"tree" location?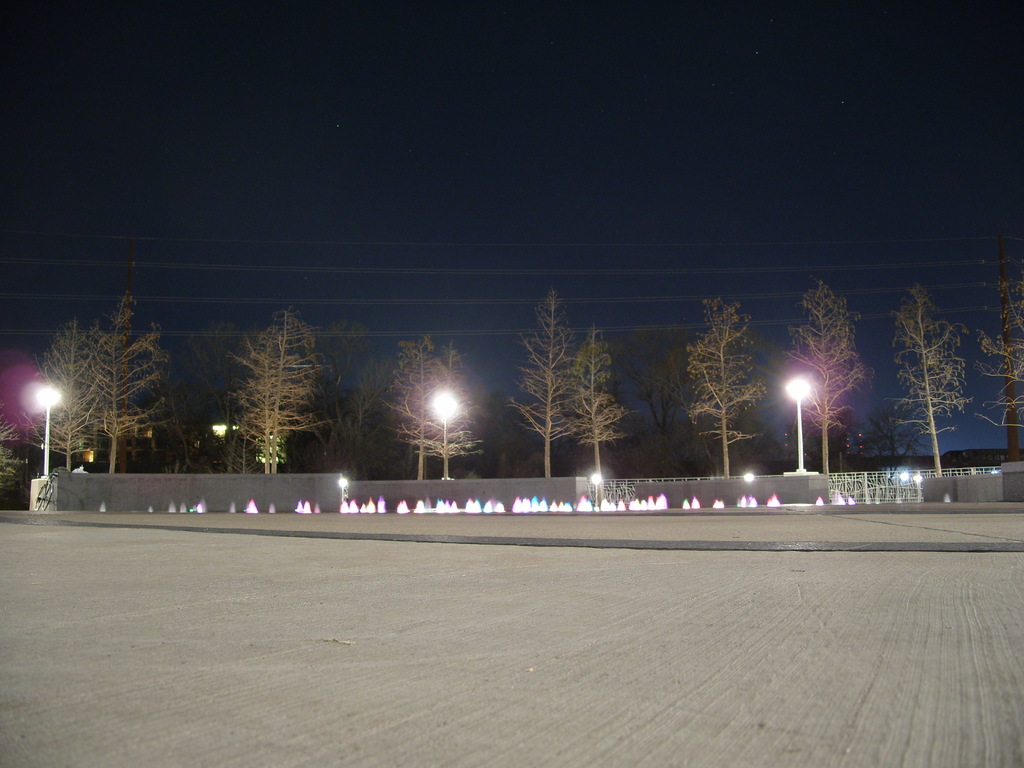
box=[772, 282, 868, 477]
